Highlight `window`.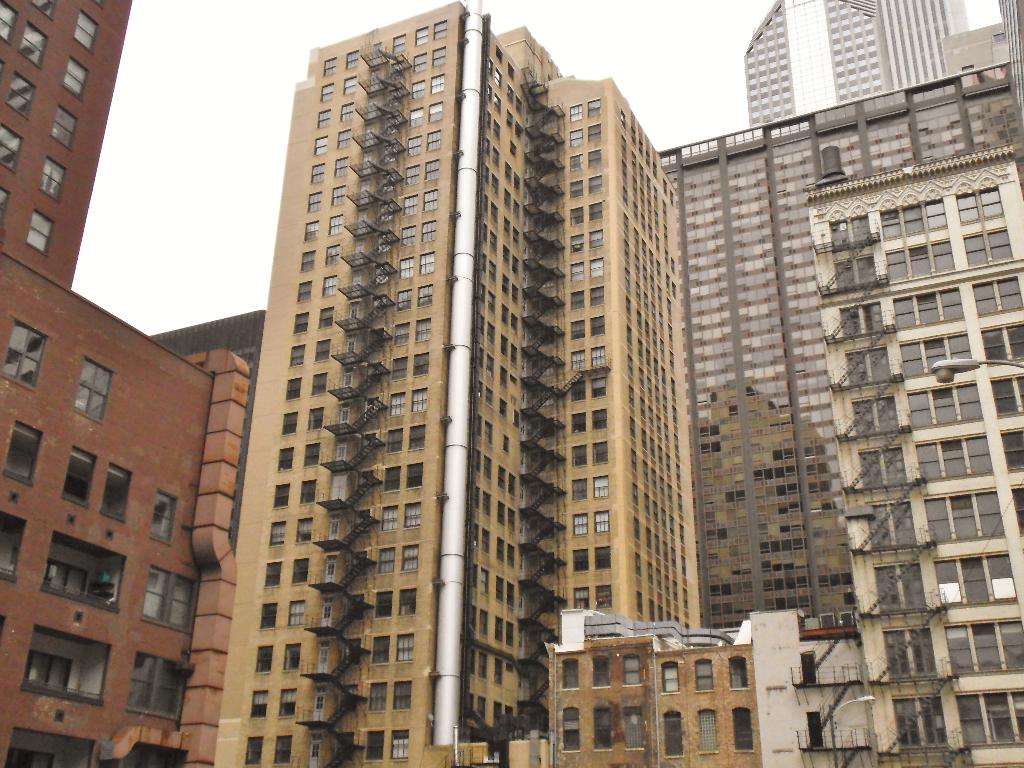
Highlighted region: left=355, top=474, right=380, bottom=500.
